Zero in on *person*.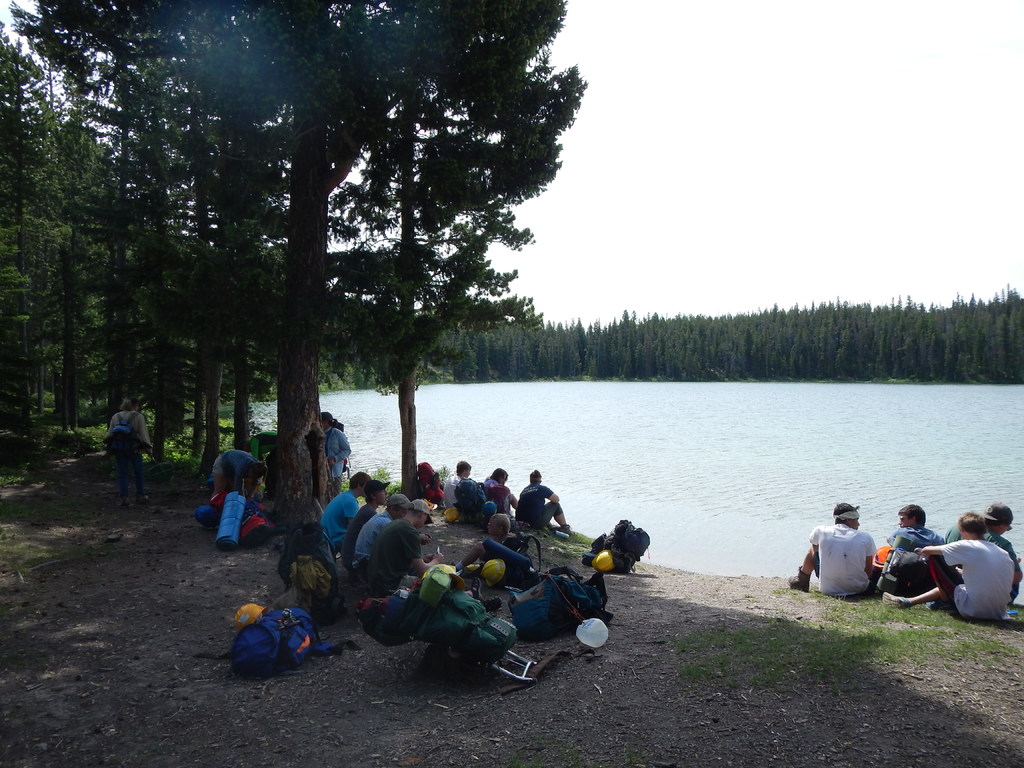
Zeroed in: left=413, top=461, right=444, bottom=499.
